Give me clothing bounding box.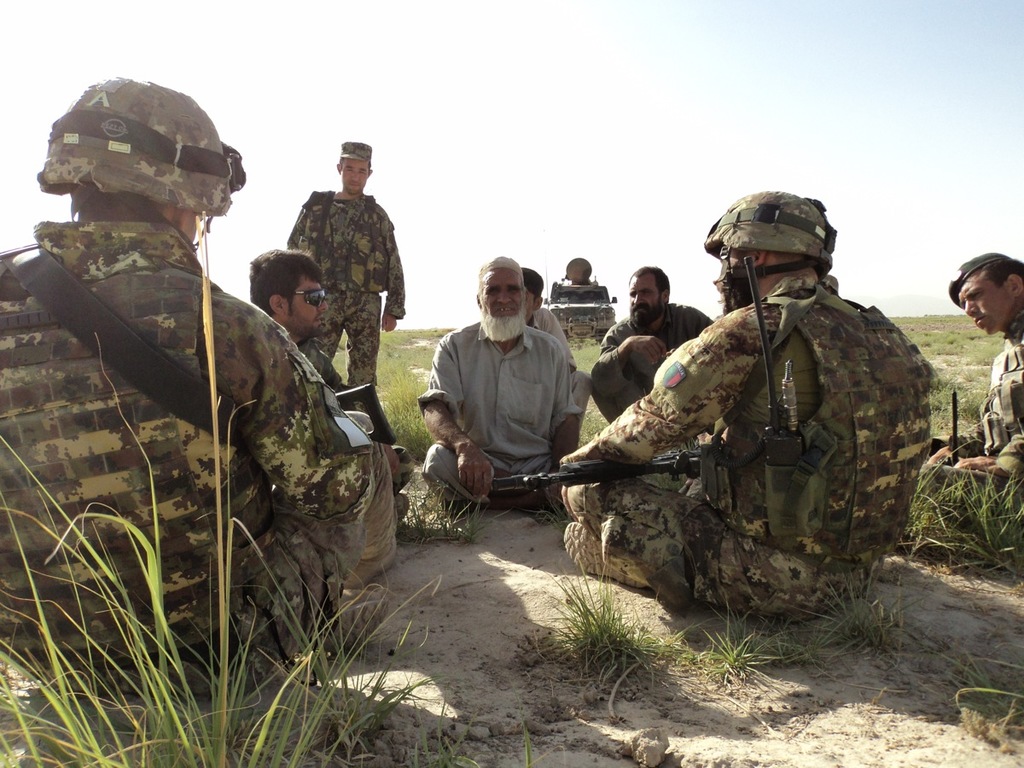
[x1=304, y1=337, x2=385, y2=506].
